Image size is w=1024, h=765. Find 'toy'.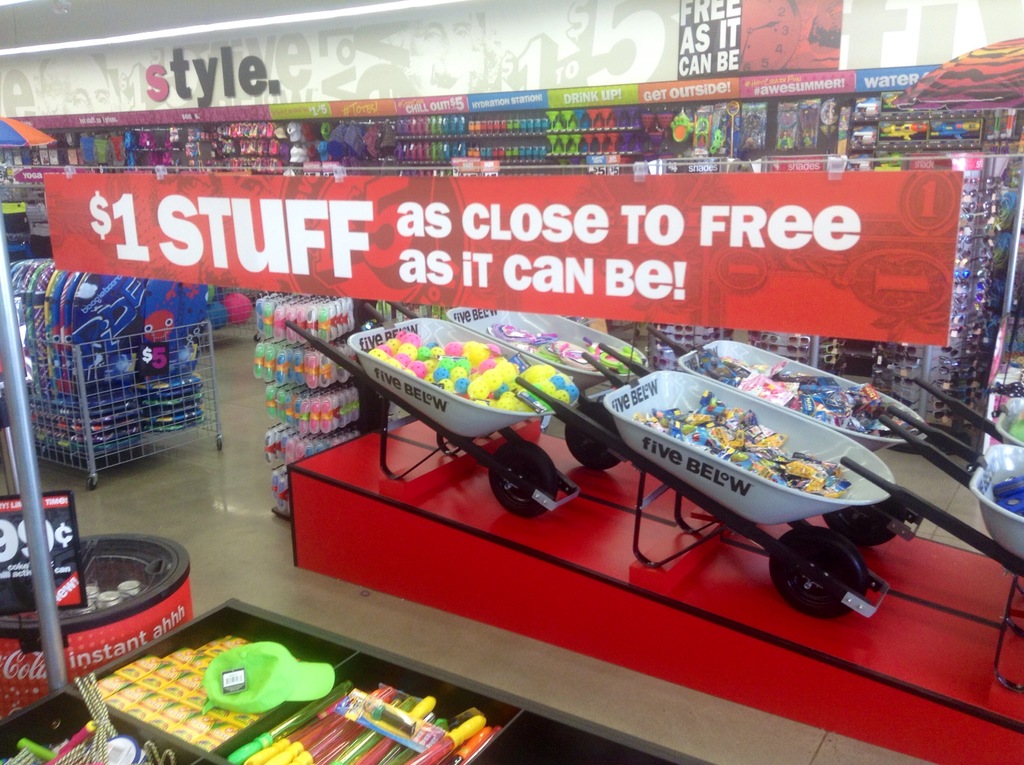
bbox(652, 322, 697, 348).
